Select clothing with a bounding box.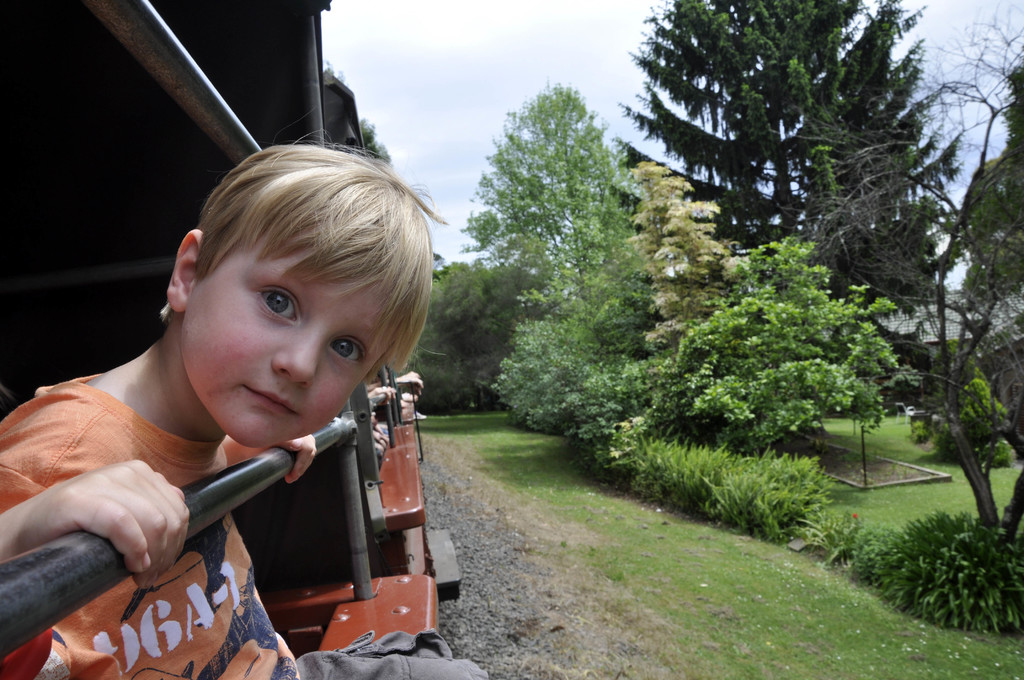
detection(188, 214, 398, 449).
